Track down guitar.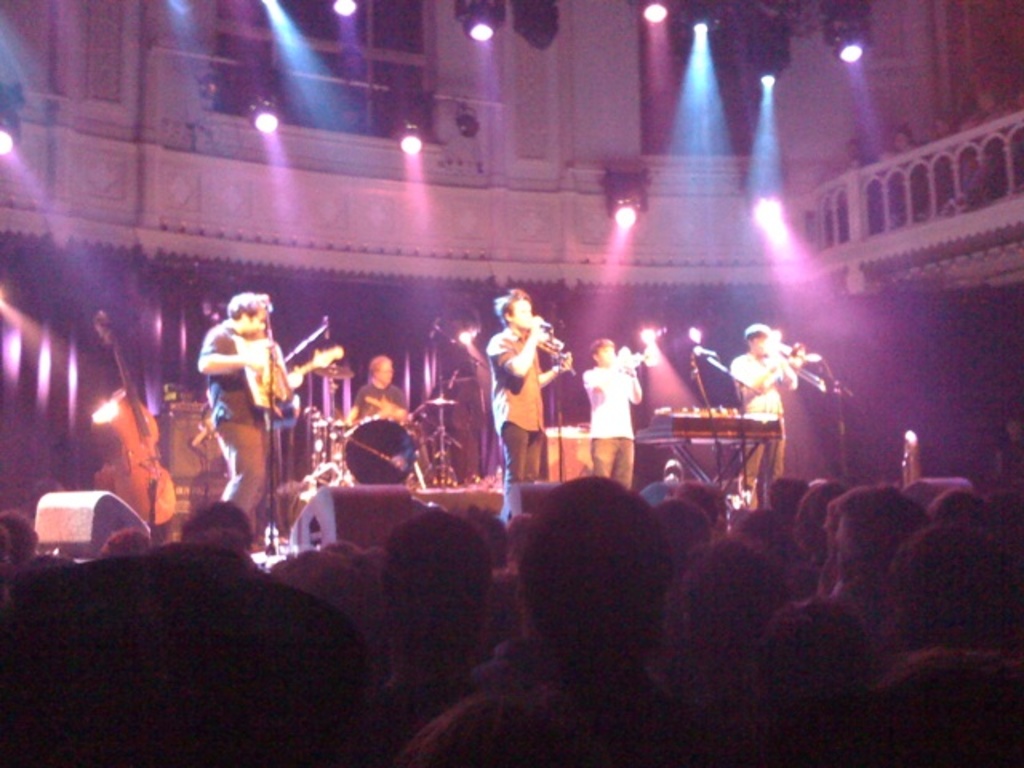
Tracked to pyautogui.locateOnScreen(93, 310, 178, 526).
